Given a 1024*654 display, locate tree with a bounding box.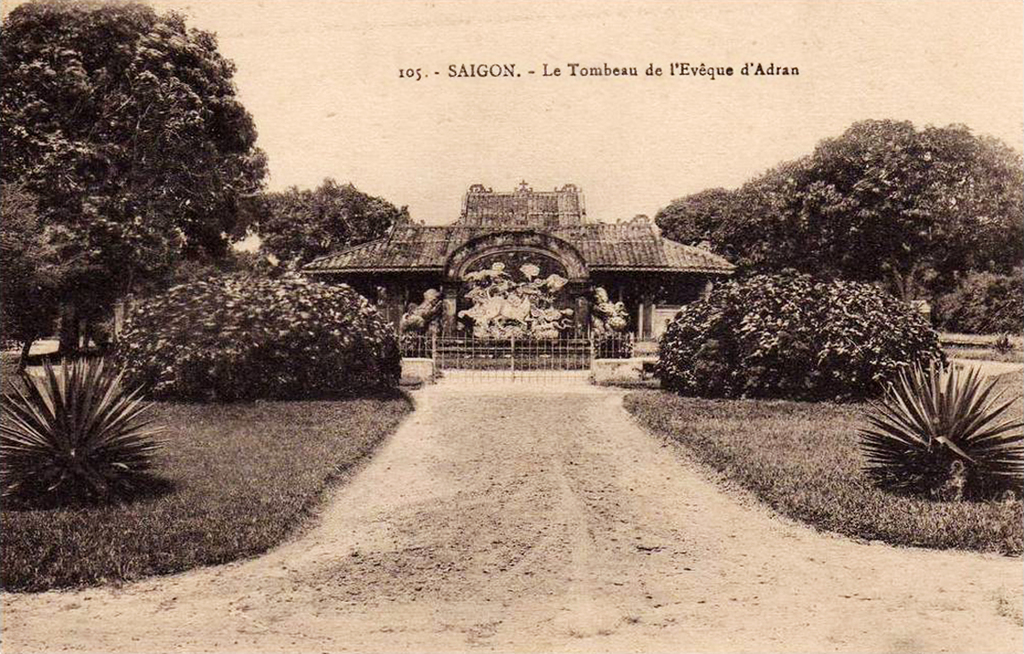
Located: bbox=(5, 16, 281, 371).
